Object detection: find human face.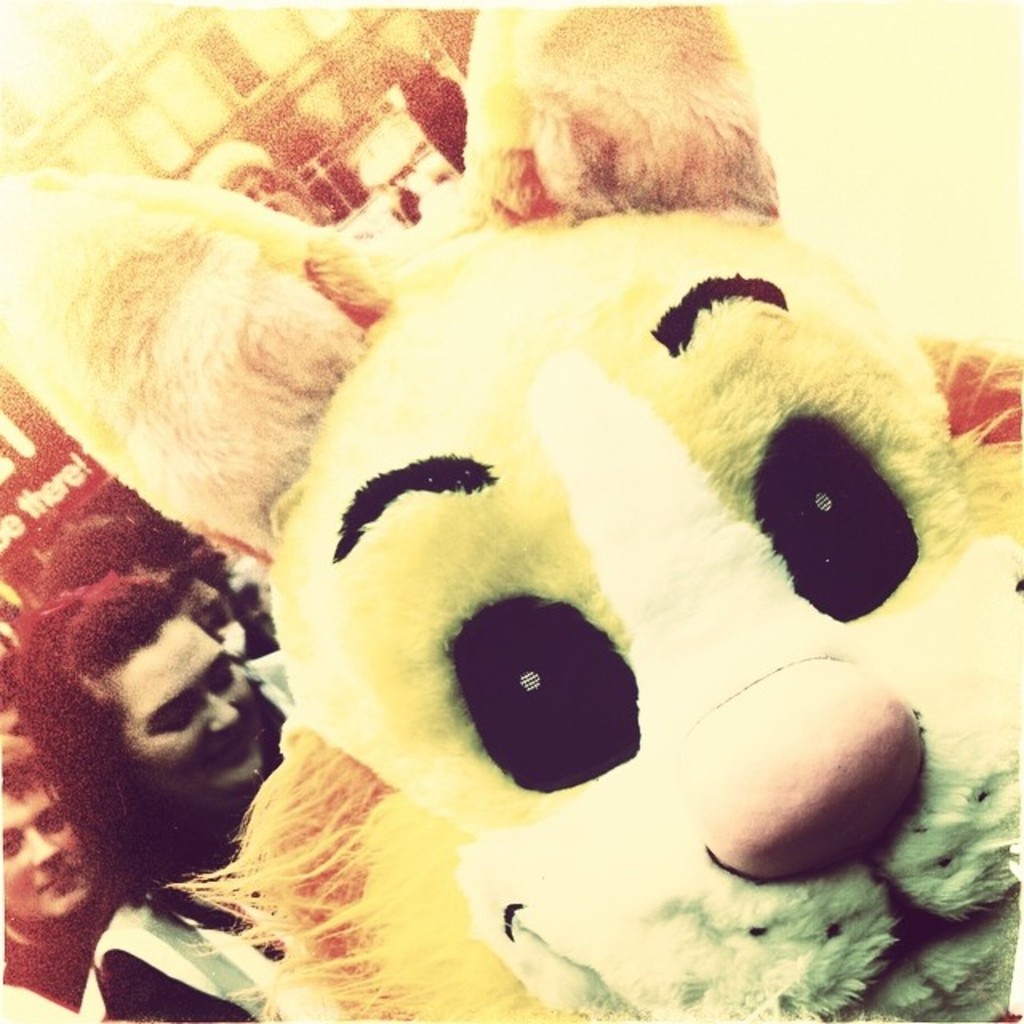
left=104, top=616, right=264, bottom=794.
